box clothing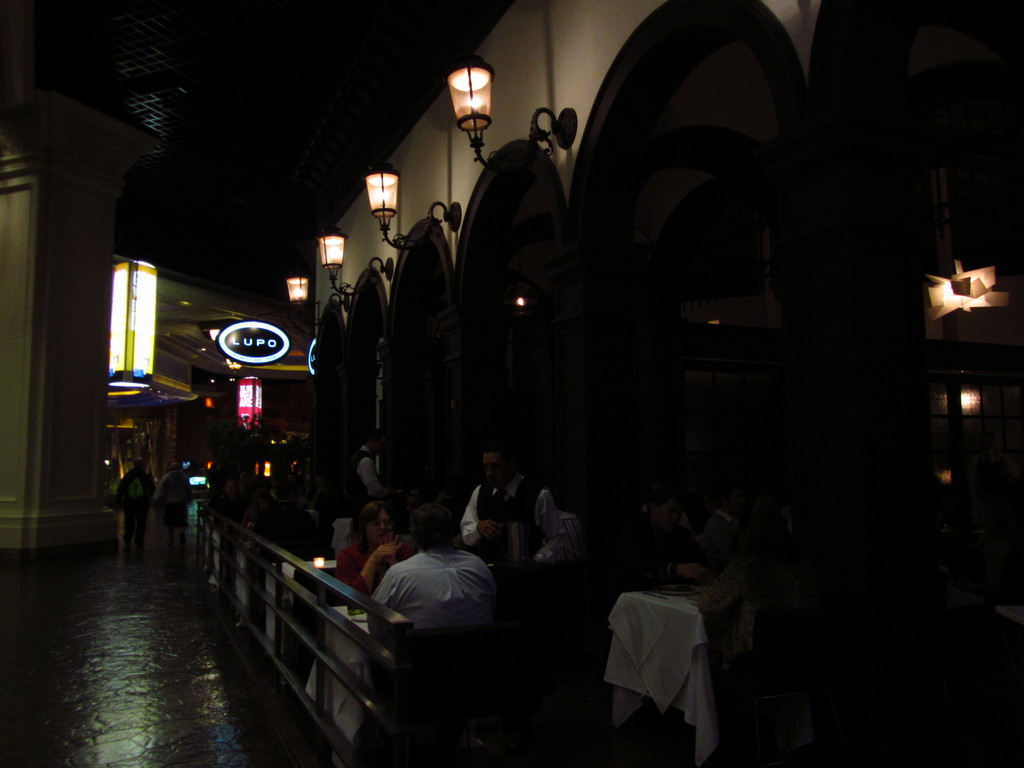
(649,502,739,573)
